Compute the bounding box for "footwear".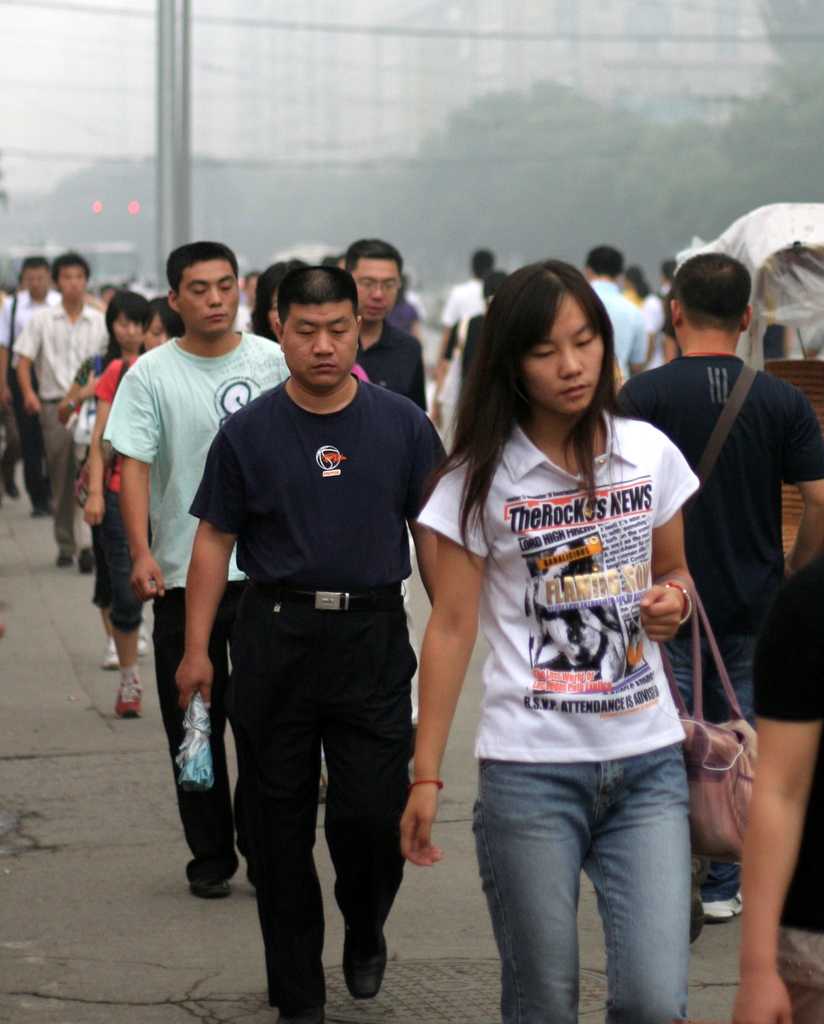
rect(193, 882, 229, 903).
